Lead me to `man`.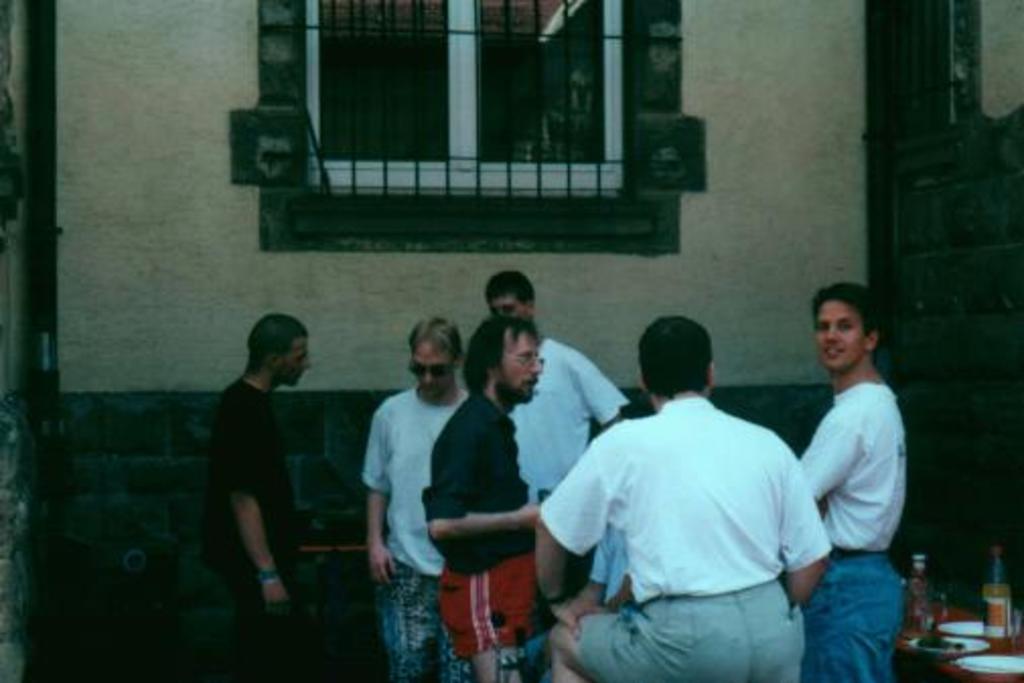
Lead to rect(363, 318, 470, 681).
